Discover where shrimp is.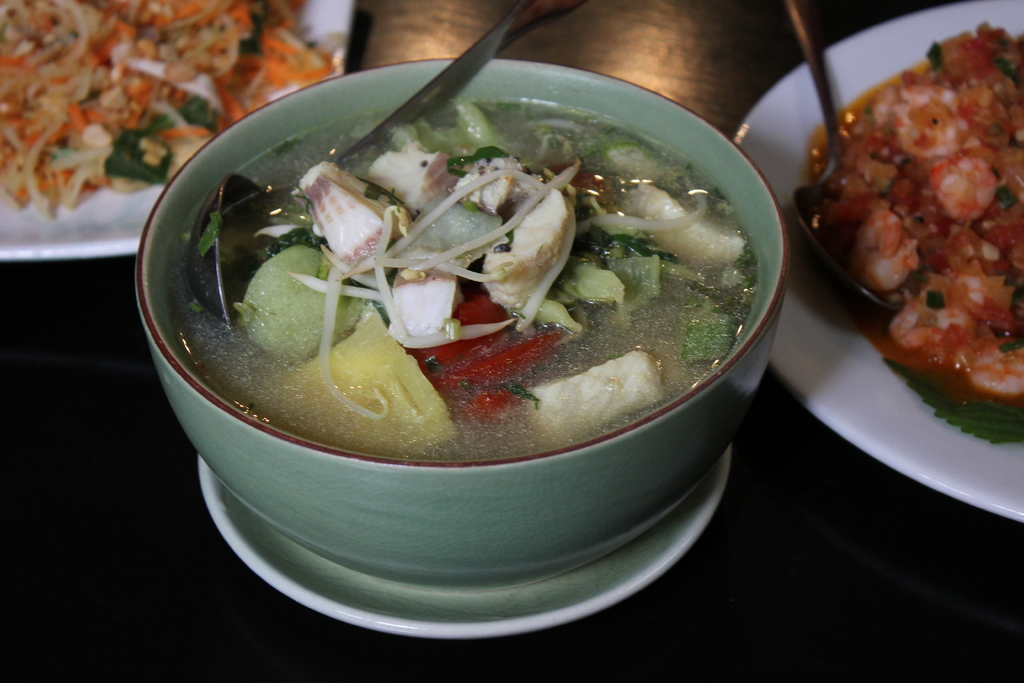
Discovered at select_region(885, 79, 959, 161).
